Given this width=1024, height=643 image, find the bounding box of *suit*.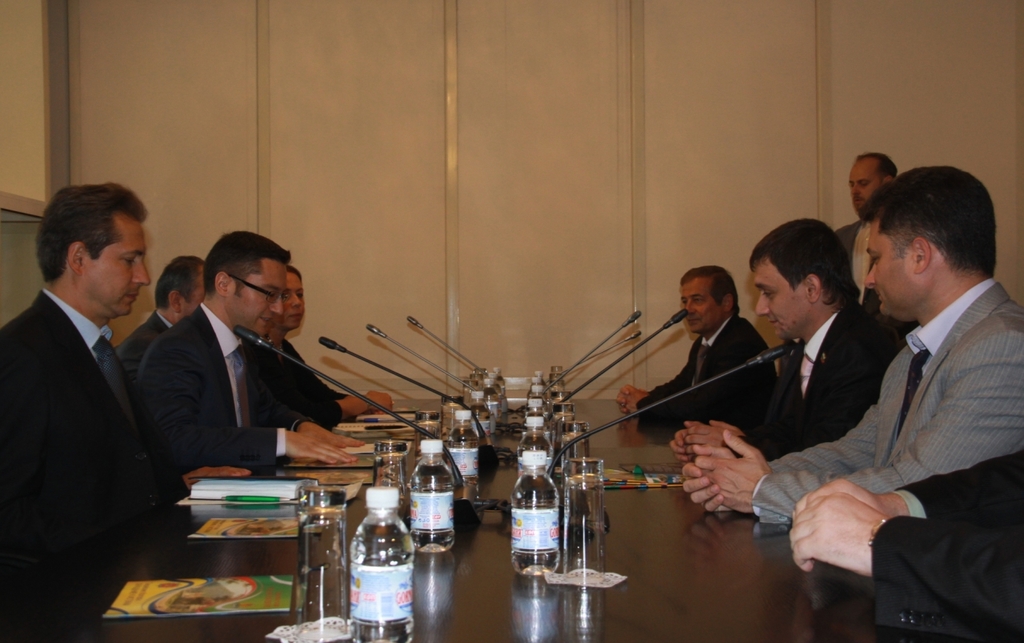
rect(107, 306, 168, 379).
